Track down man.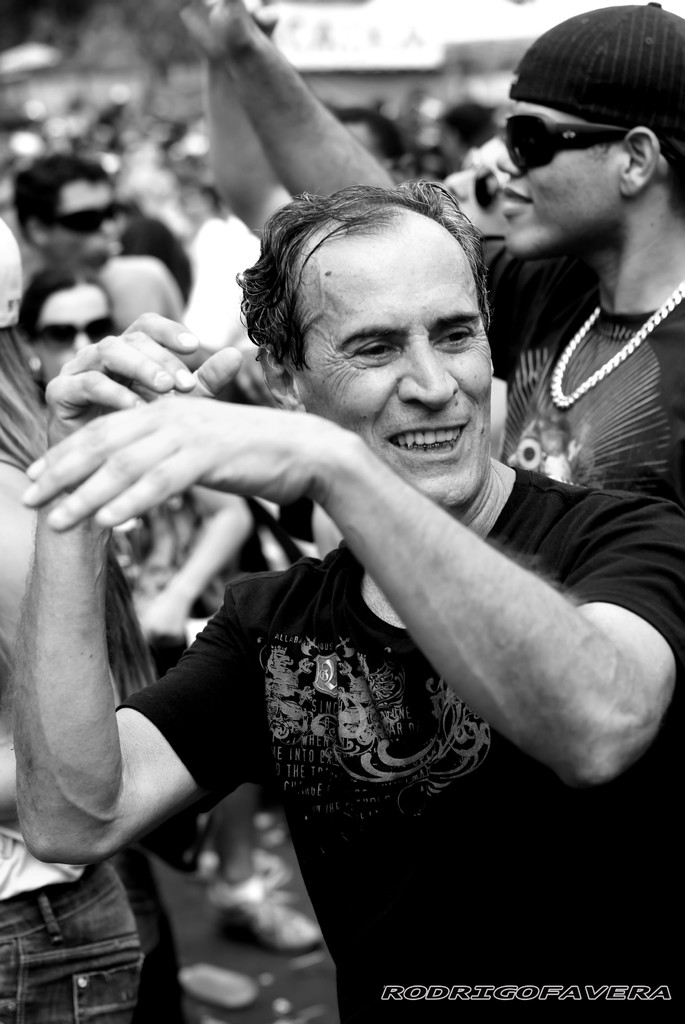
Tracked to 175:0:684:512.
